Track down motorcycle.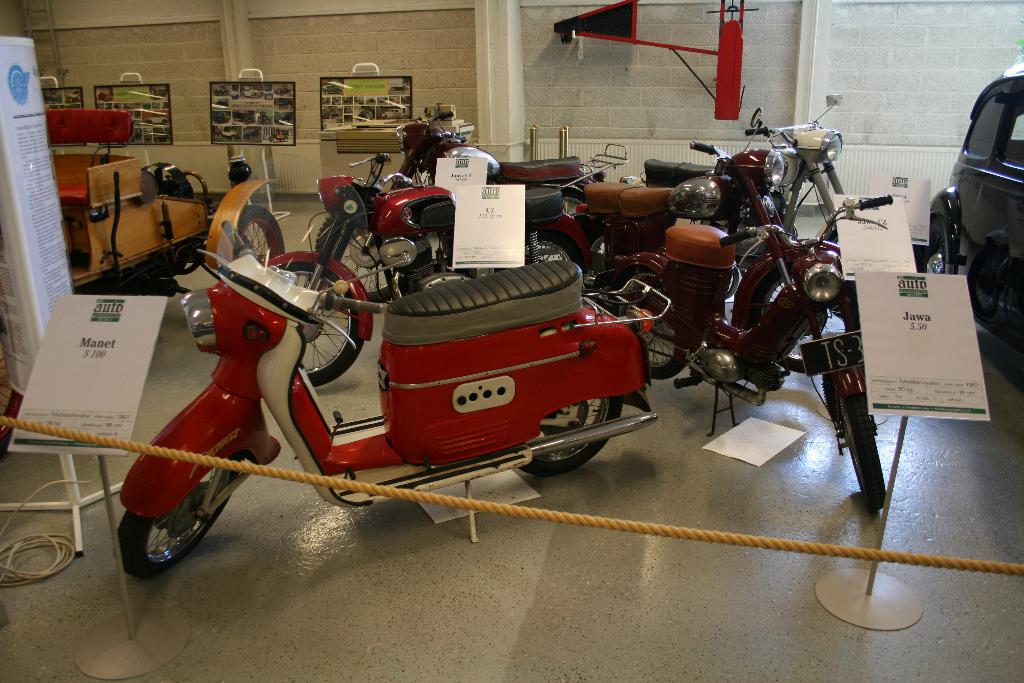
Tracked to (x1=573, y1=106, x2=788, y2=258).
